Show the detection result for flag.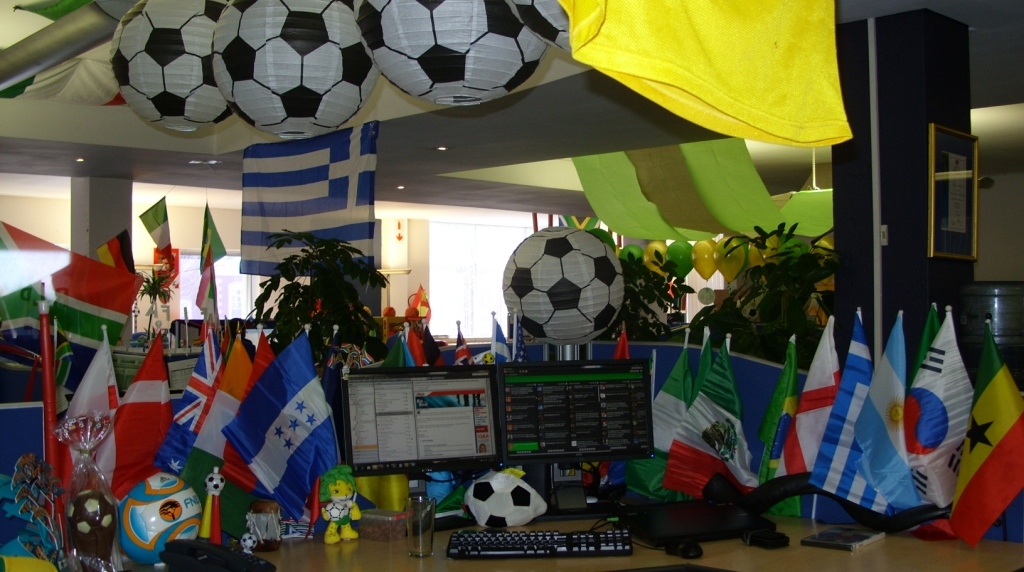
(x1=108, y1=335, x2=174, y2=499).
